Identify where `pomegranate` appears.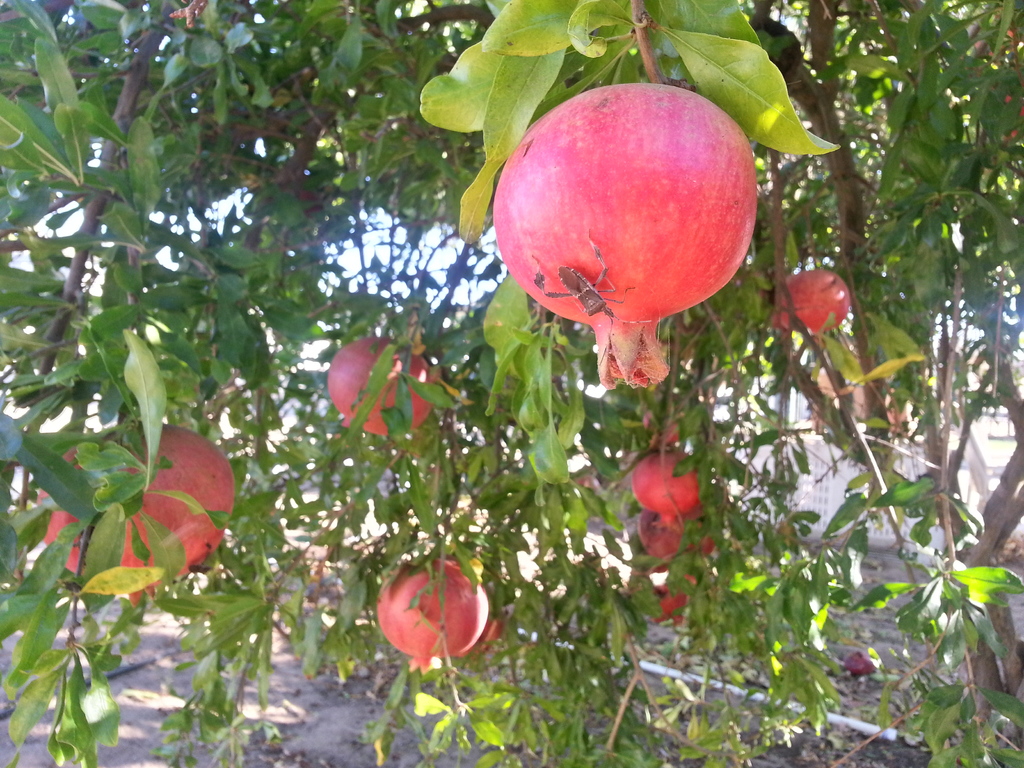
Appears at [372, 561, 494, 679].
